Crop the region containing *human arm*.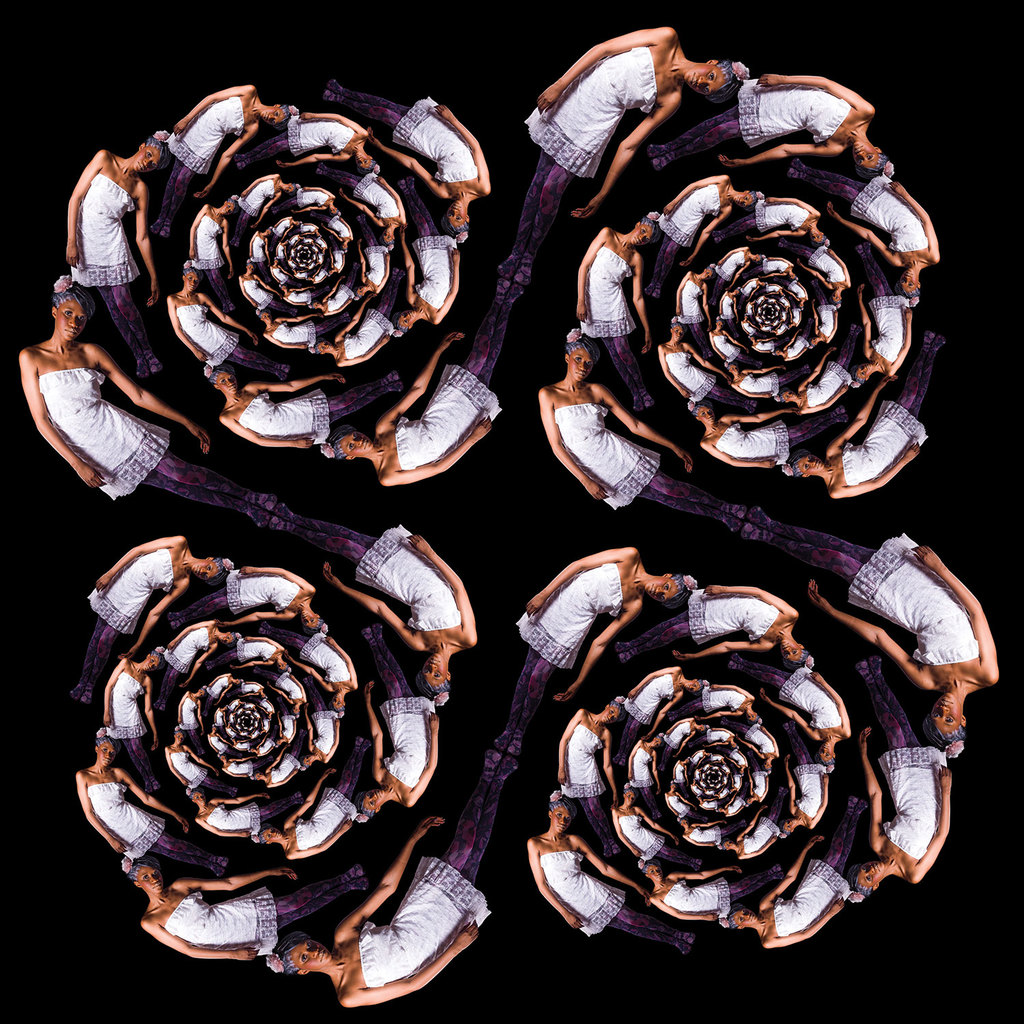
Crop region: x1=407 y1=715 x2=438 y2=806.
